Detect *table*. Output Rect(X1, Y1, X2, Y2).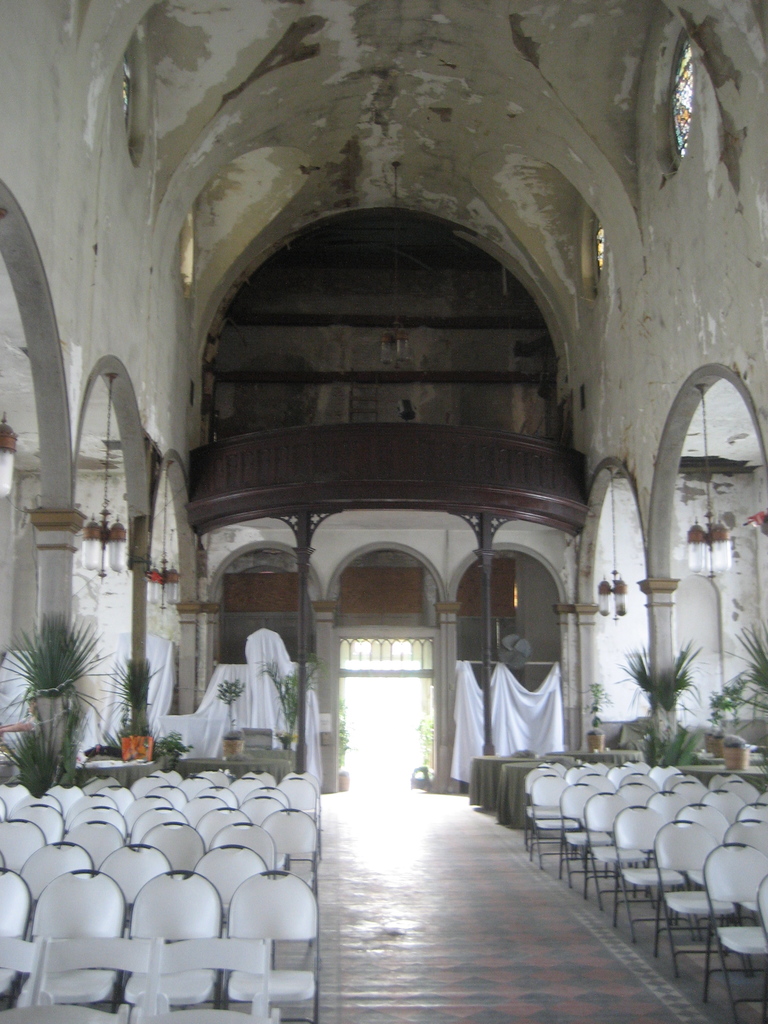
Rect(177, 751, 296, 783).
